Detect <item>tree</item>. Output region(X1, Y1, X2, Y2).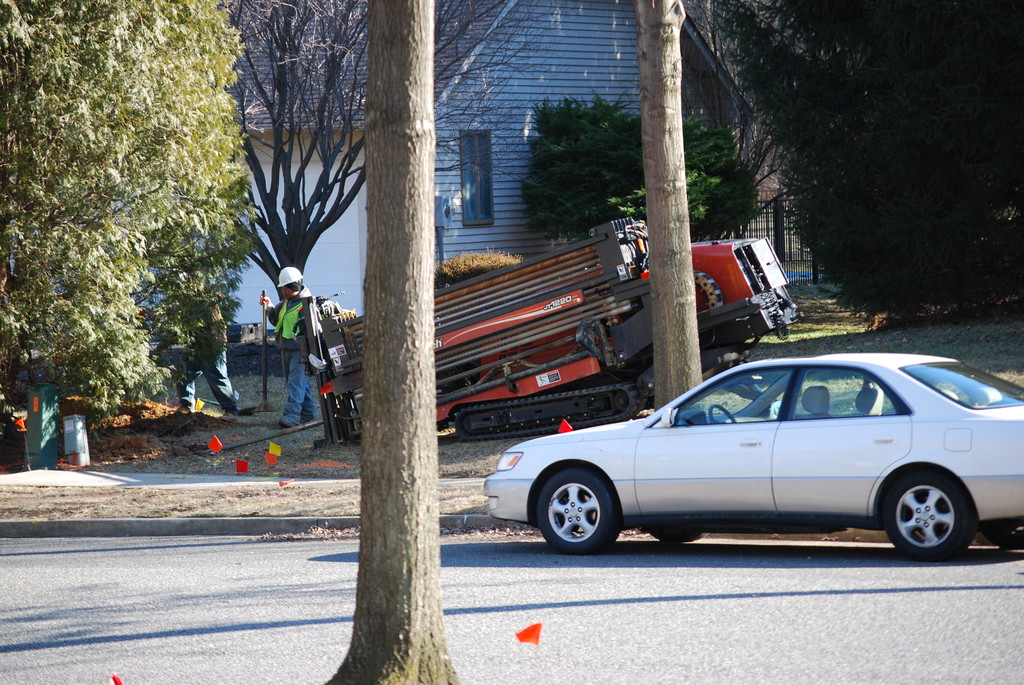
region(0, 0, 259, 445).
